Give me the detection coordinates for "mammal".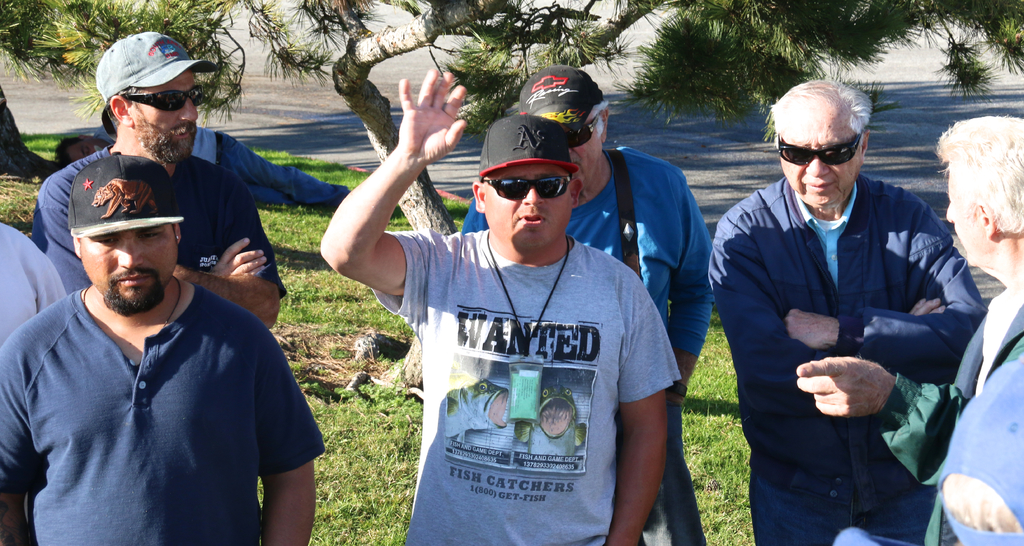
region(0, 149, 324, 545).
